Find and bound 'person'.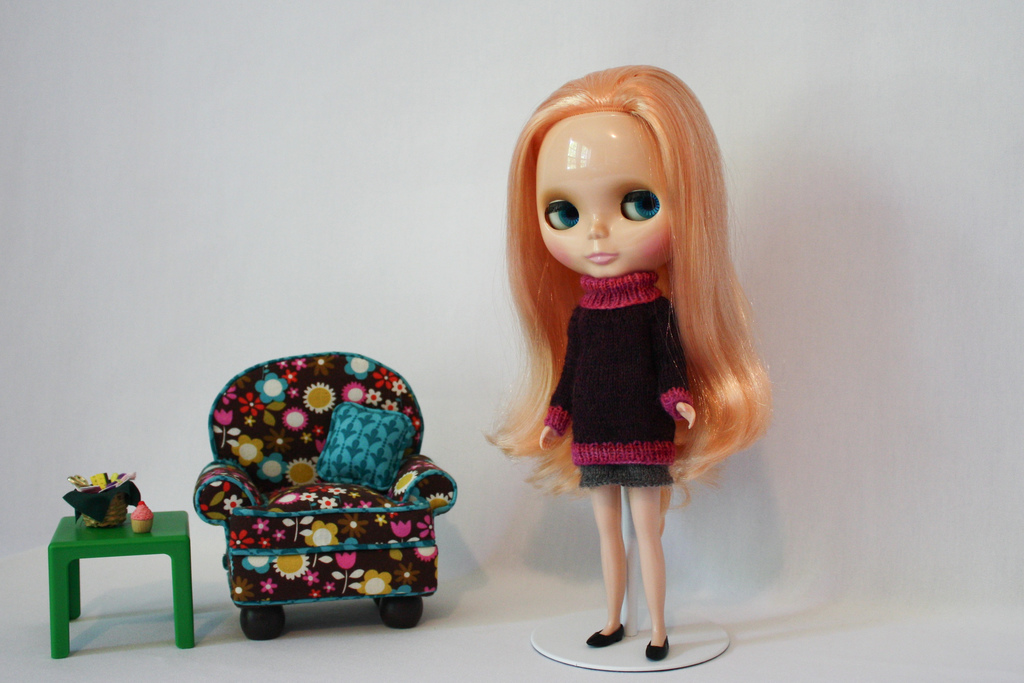
Bound: 483,49,782,654.
